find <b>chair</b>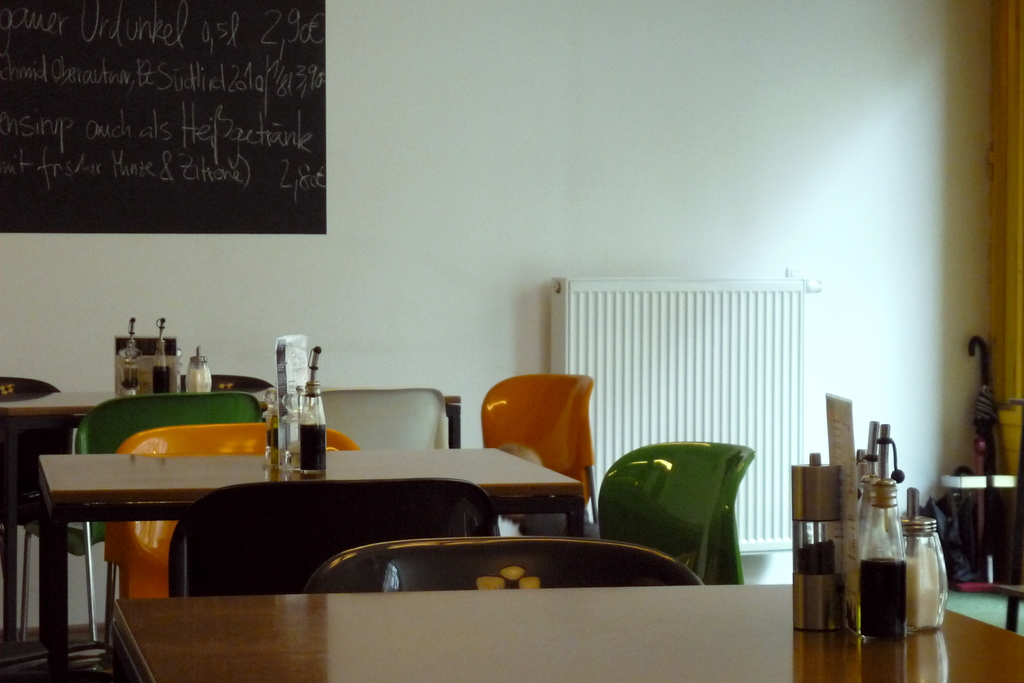
x1=467 y1=373 x2=613 y2=542
